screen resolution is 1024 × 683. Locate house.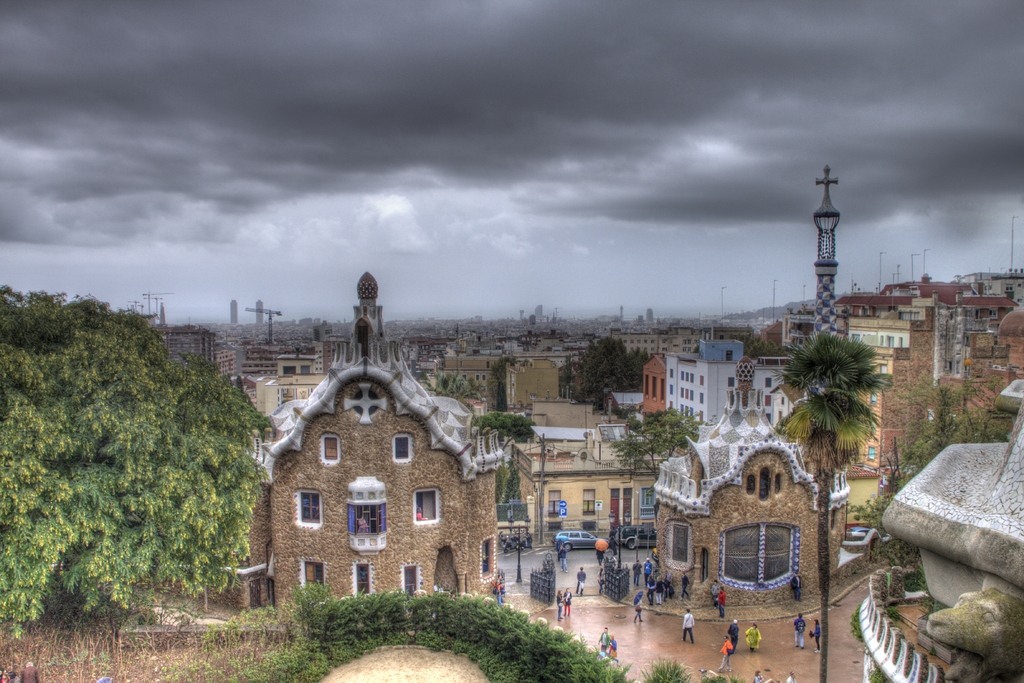
x1=249, y1=339, x2=526, y2=598.
